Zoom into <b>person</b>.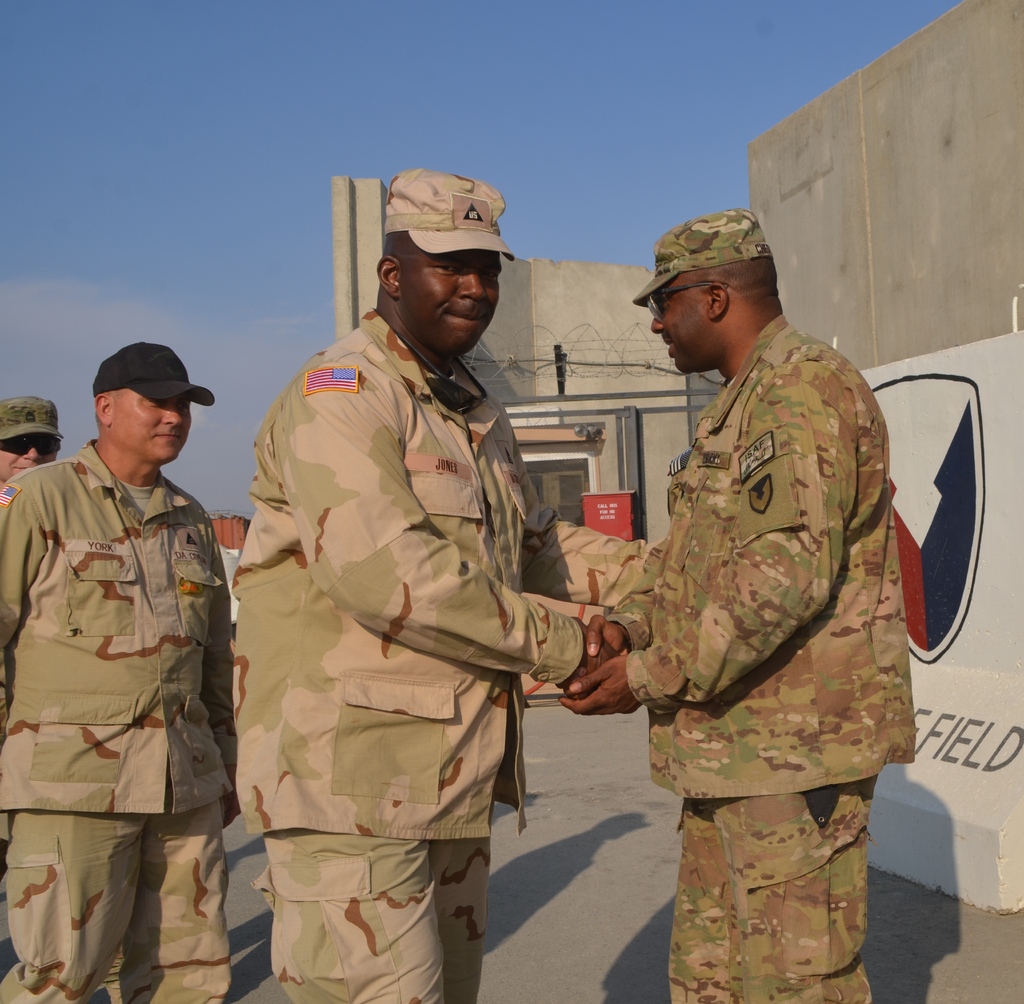
Zoom target: left=0, top=394, right=63, bottom=476.
